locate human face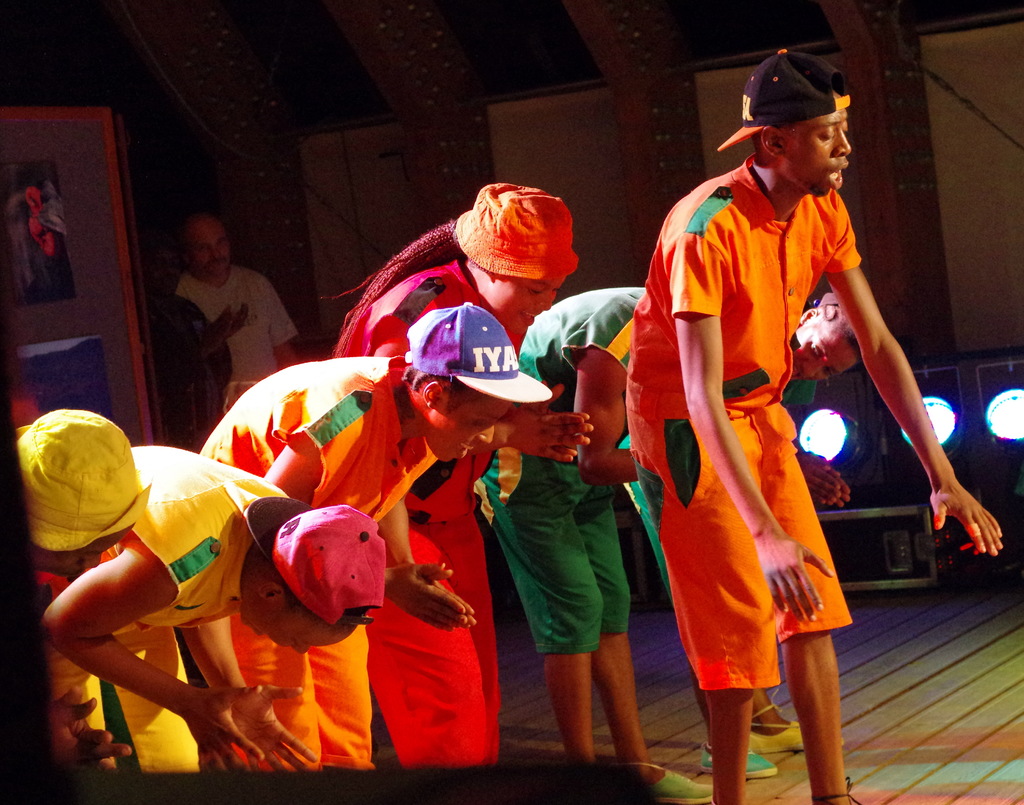
795,310,860,384
